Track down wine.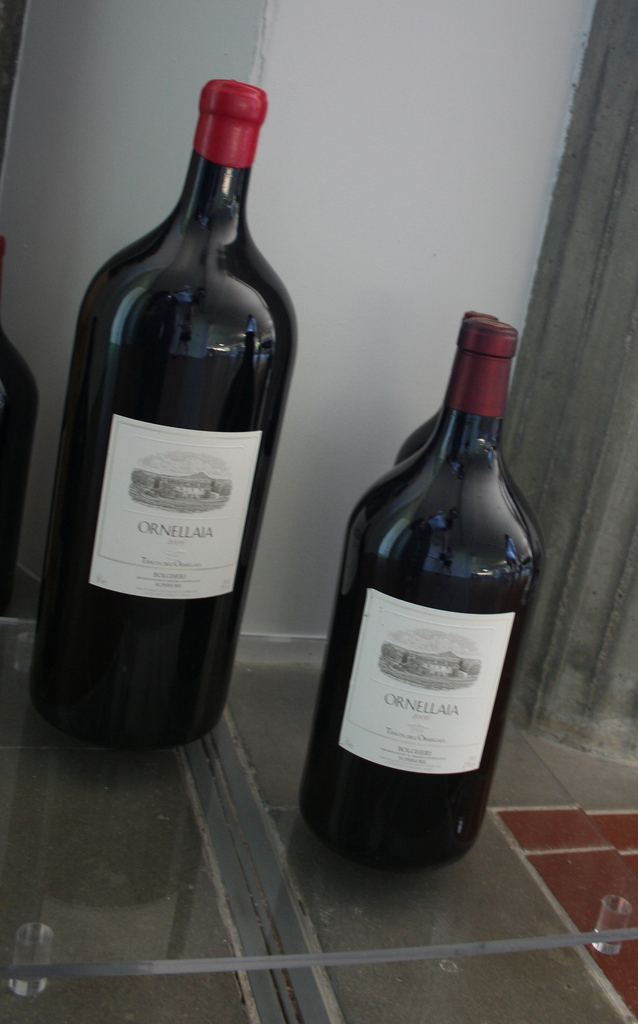
Tracked to x1=397, y1=312, x2=499, y2=467.
